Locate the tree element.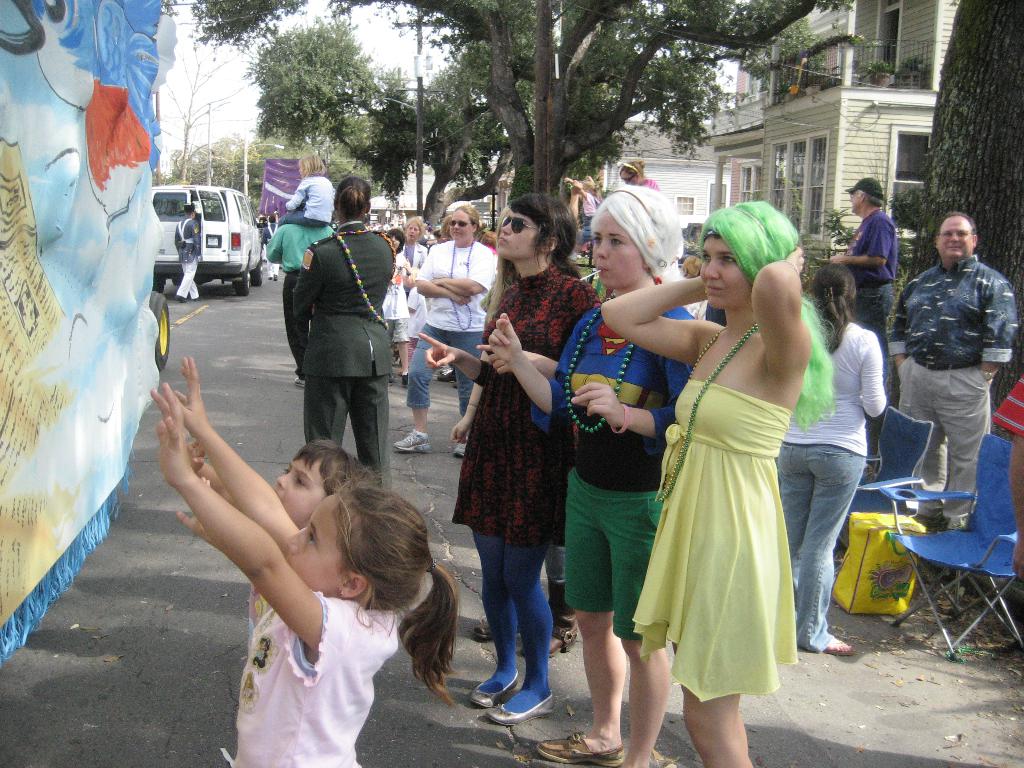
Element bbox: [x1=193, y1=0, x2=864, y2=234].
